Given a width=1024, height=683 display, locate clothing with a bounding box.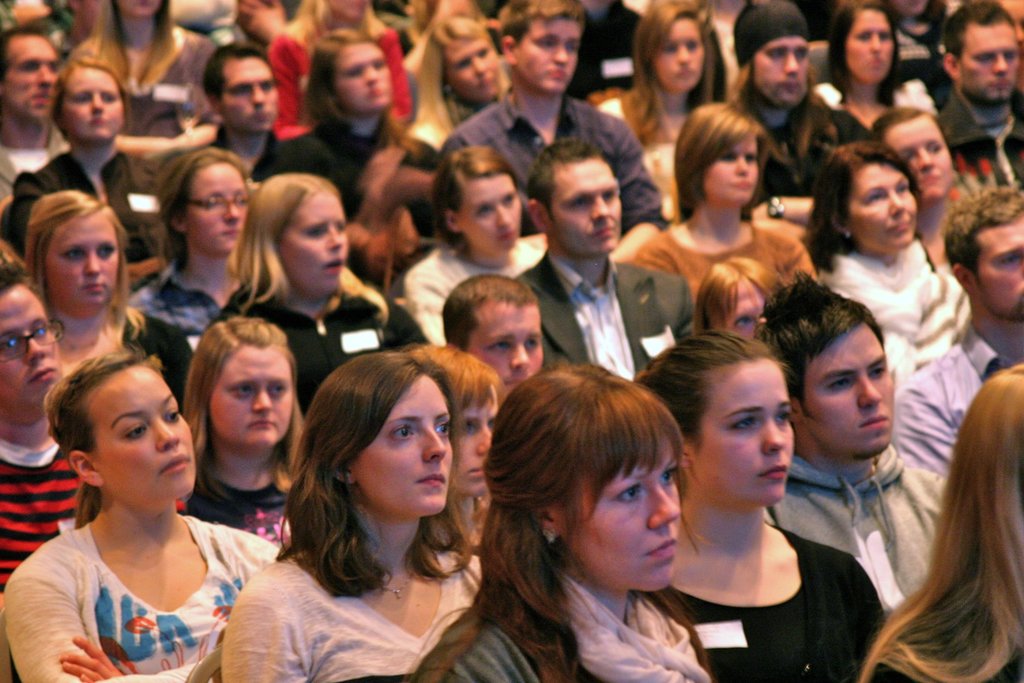
Located: Rect(188, 460, 291, 552).
